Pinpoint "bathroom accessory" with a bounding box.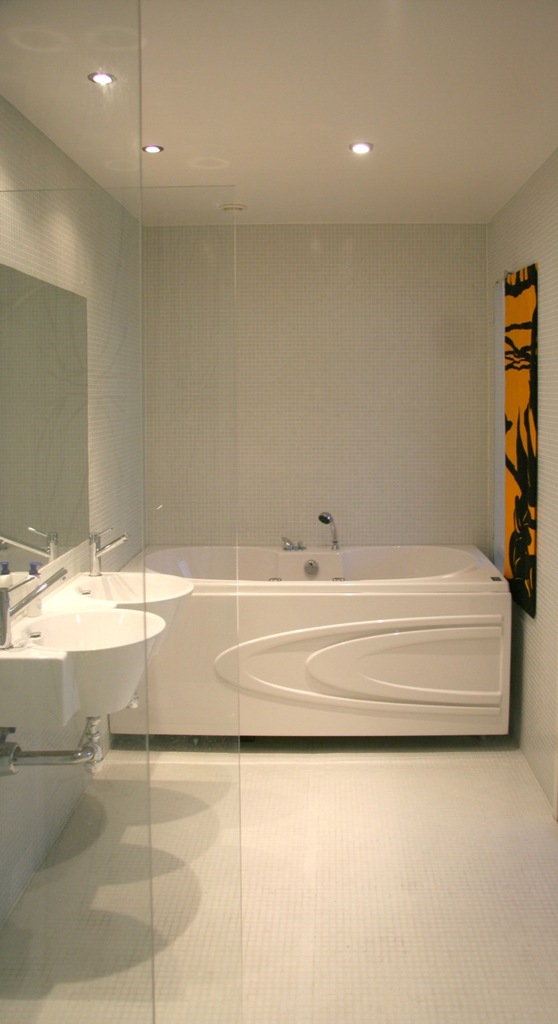
(x1=9, y1=592, x2=150, y2=730).
